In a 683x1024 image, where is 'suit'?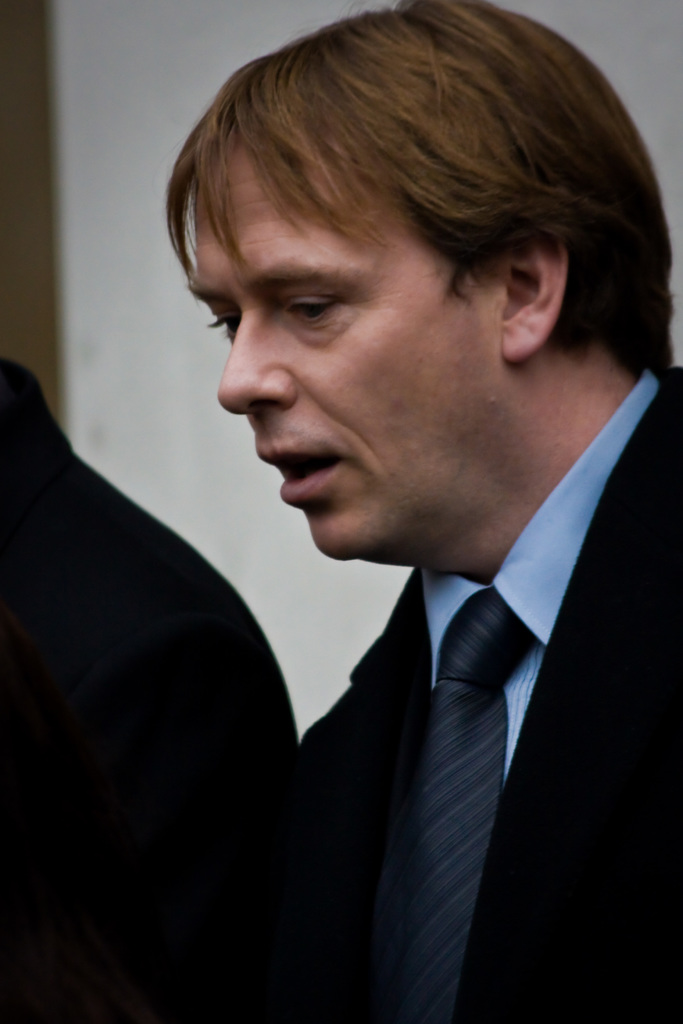
bbox(160, 273, 682, 1023).
